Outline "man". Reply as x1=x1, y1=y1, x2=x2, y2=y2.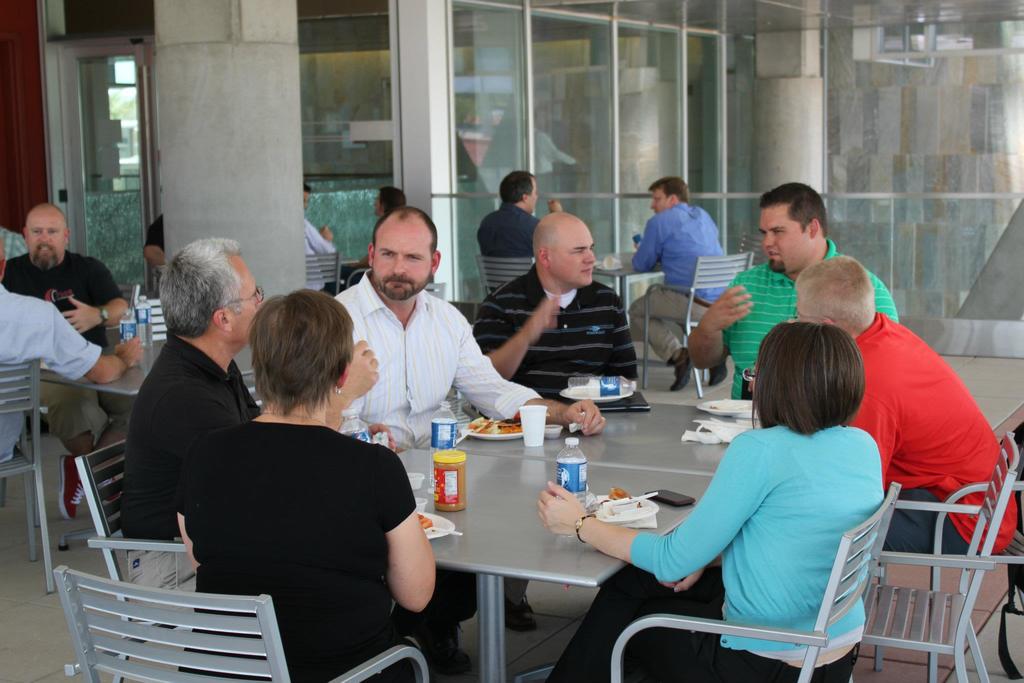
x1=744, y1=253, x2=1018, y2=554.
